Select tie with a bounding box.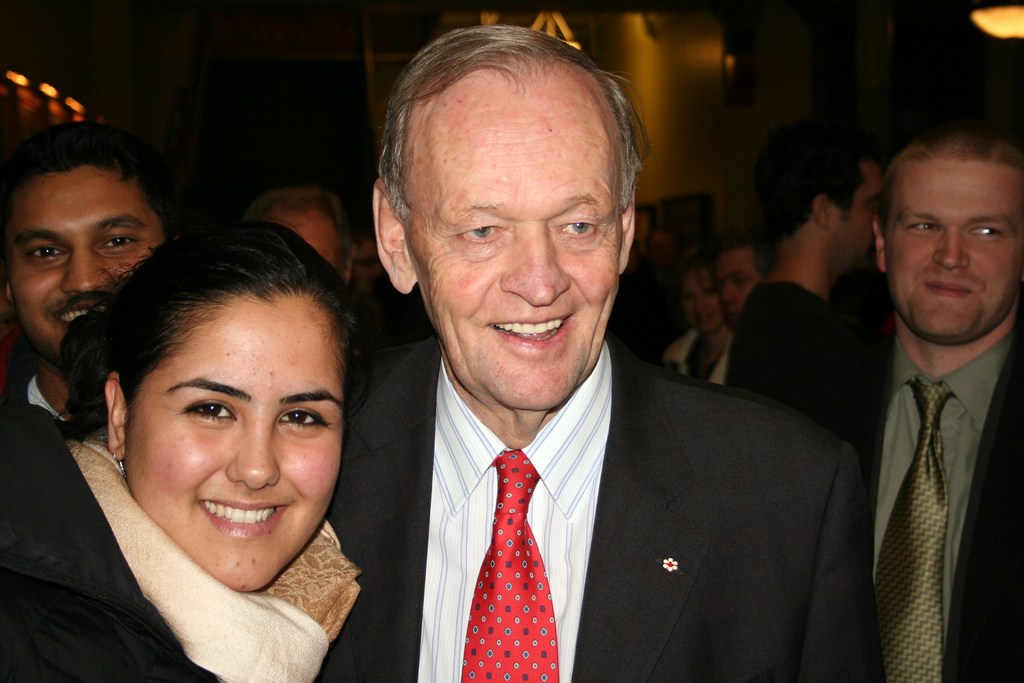
(870,374,961,682).
